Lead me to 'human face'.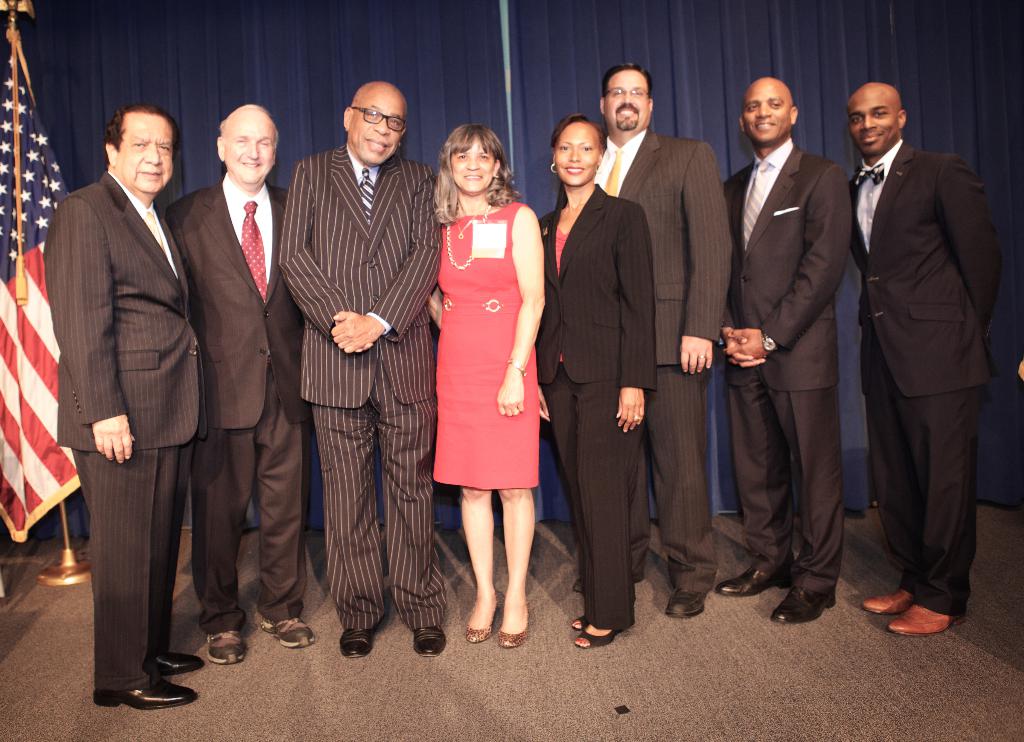
Lead to (x1=556, y1=128, x2=602, y2=184).
